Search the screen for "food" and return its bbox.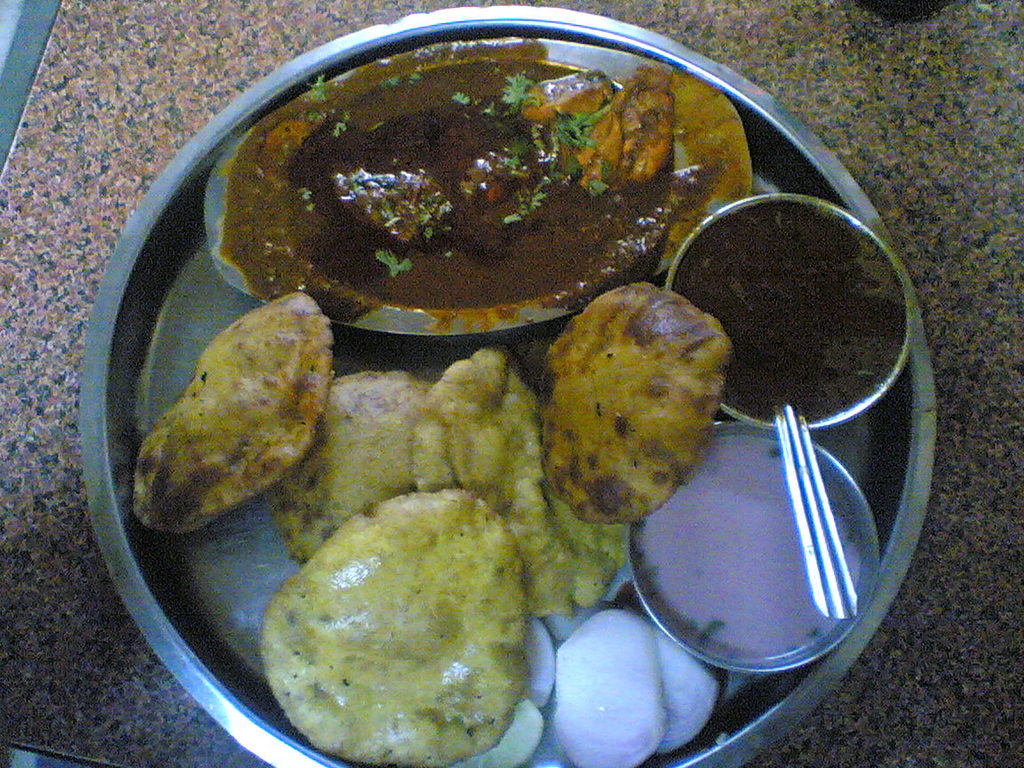
Found: <box>134,288,328,535</box>.
